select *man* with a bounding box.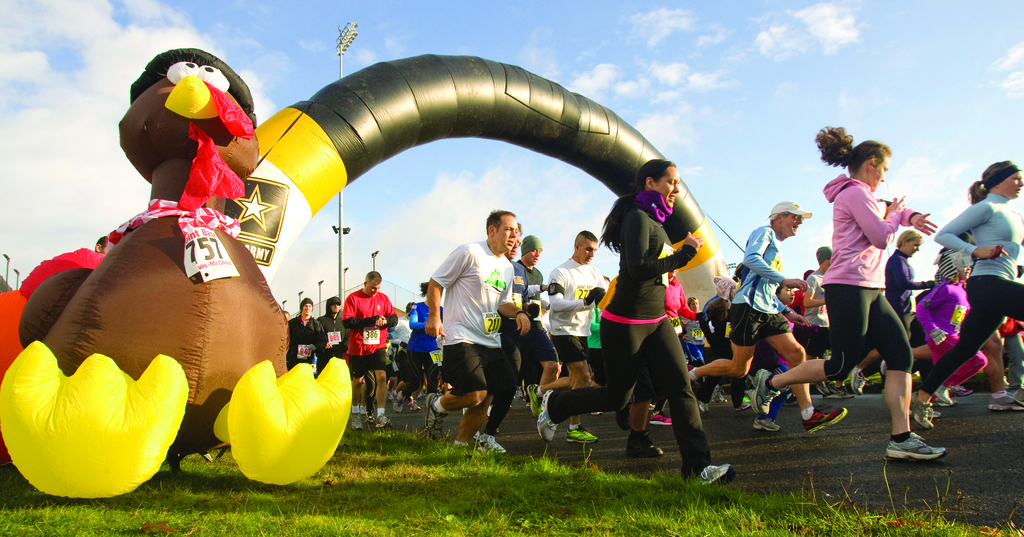
select_region(340, 269, 400, 432).
